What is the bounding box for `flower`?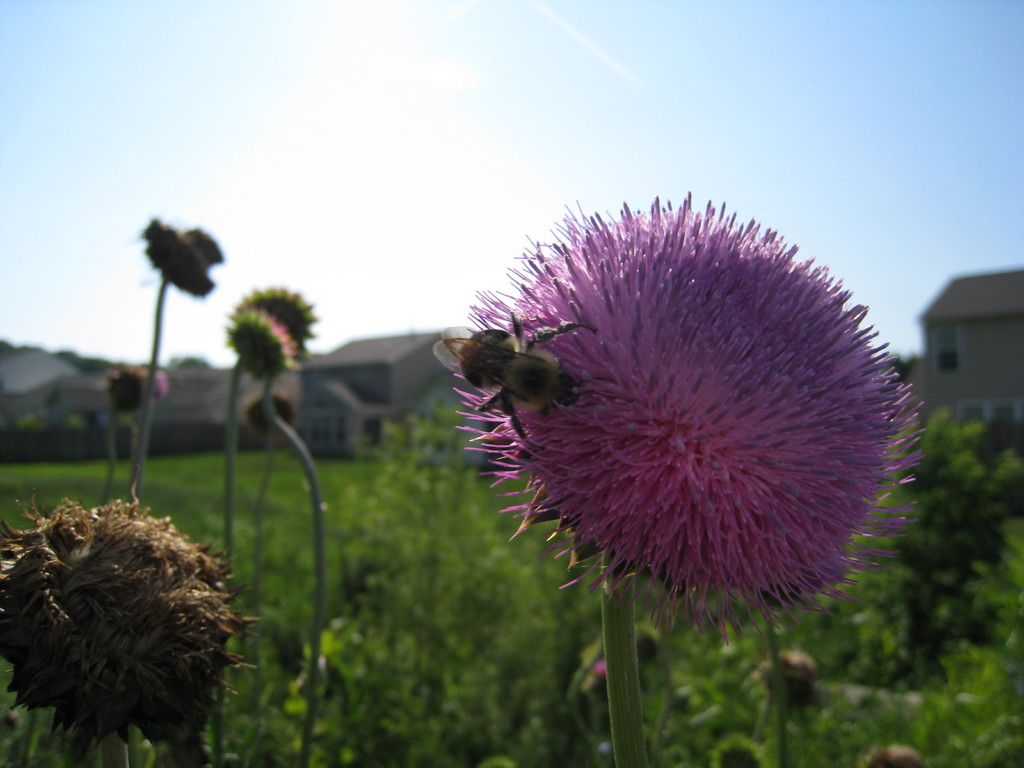
left=710, top=735, right=771, bottom=767.
